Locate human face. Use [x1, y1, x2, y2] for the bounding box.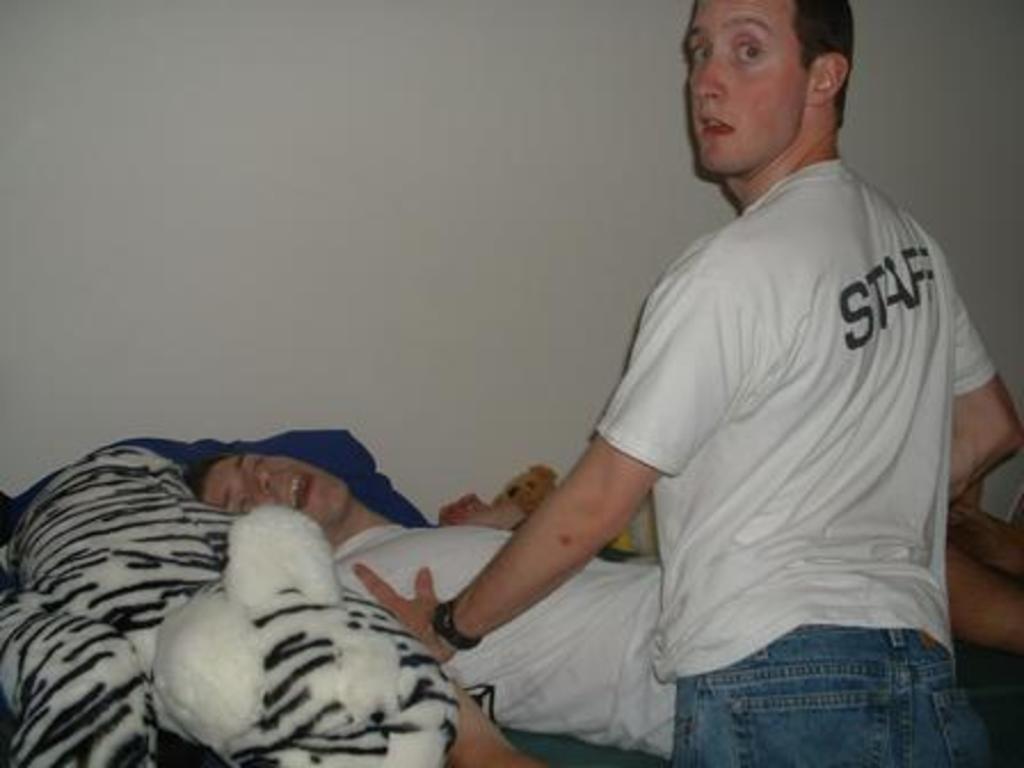
[206, 457, 352, 526].
